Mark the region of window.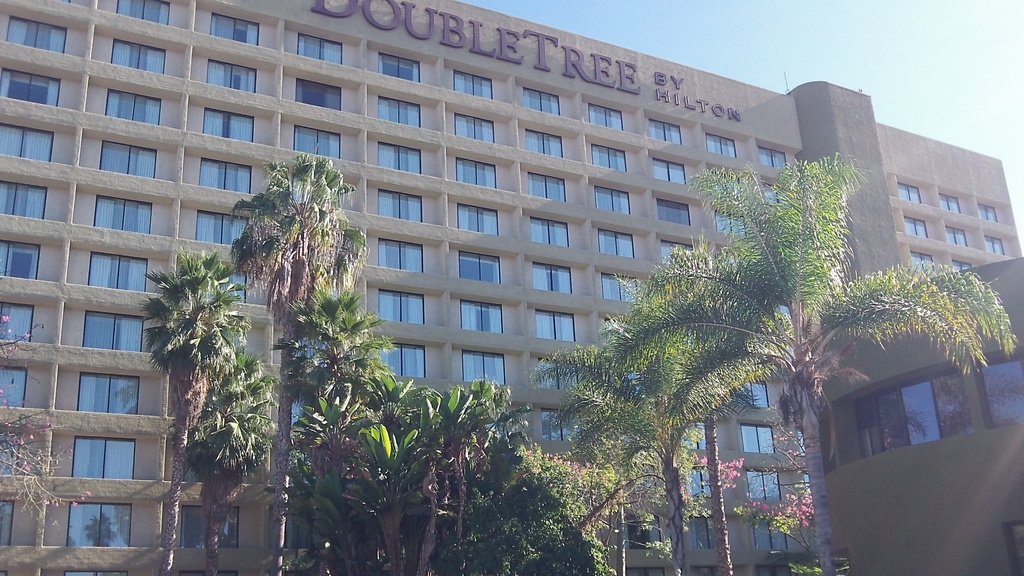
Region: BBox(376, 291, 426, 324).
